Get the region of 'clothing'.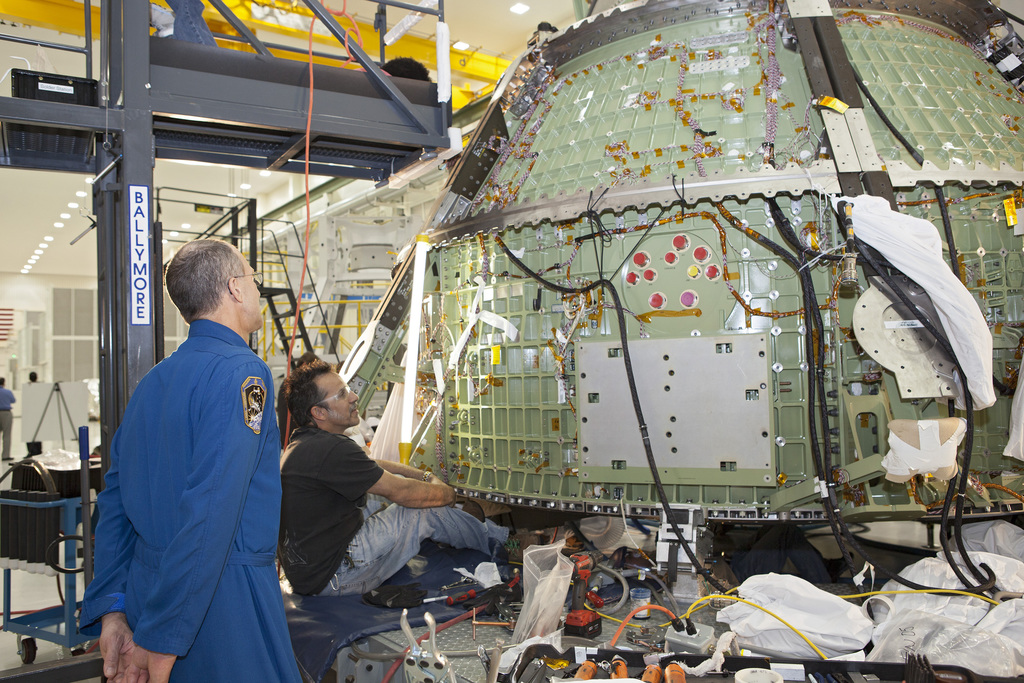
locate(101, 277, 286, 682).
